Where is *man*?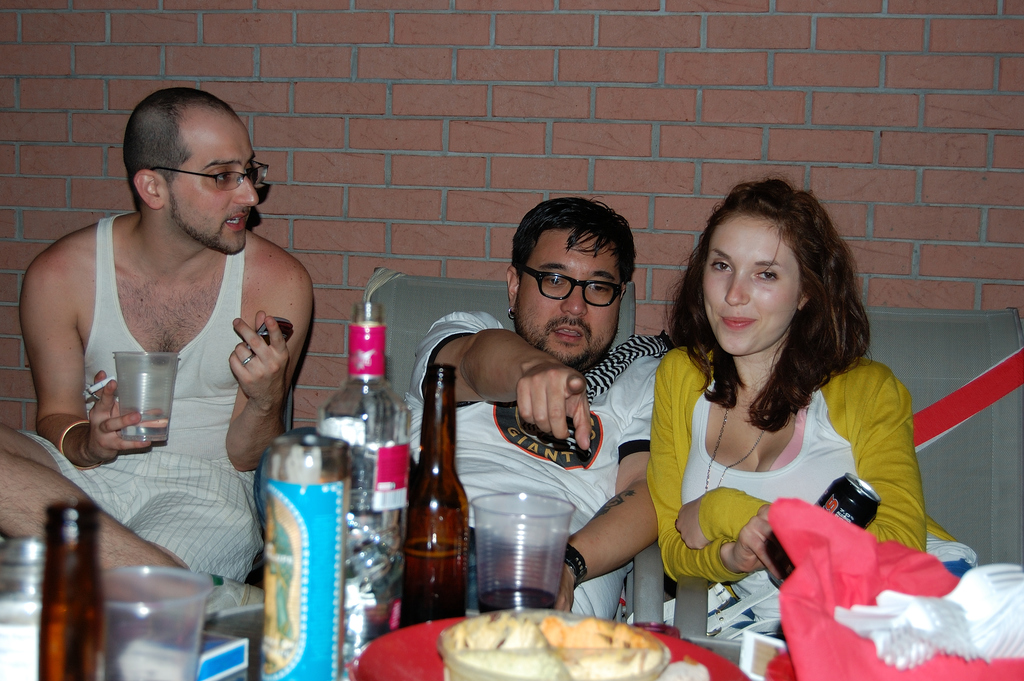
(left=0, top=88, right=317, bottom=605).
